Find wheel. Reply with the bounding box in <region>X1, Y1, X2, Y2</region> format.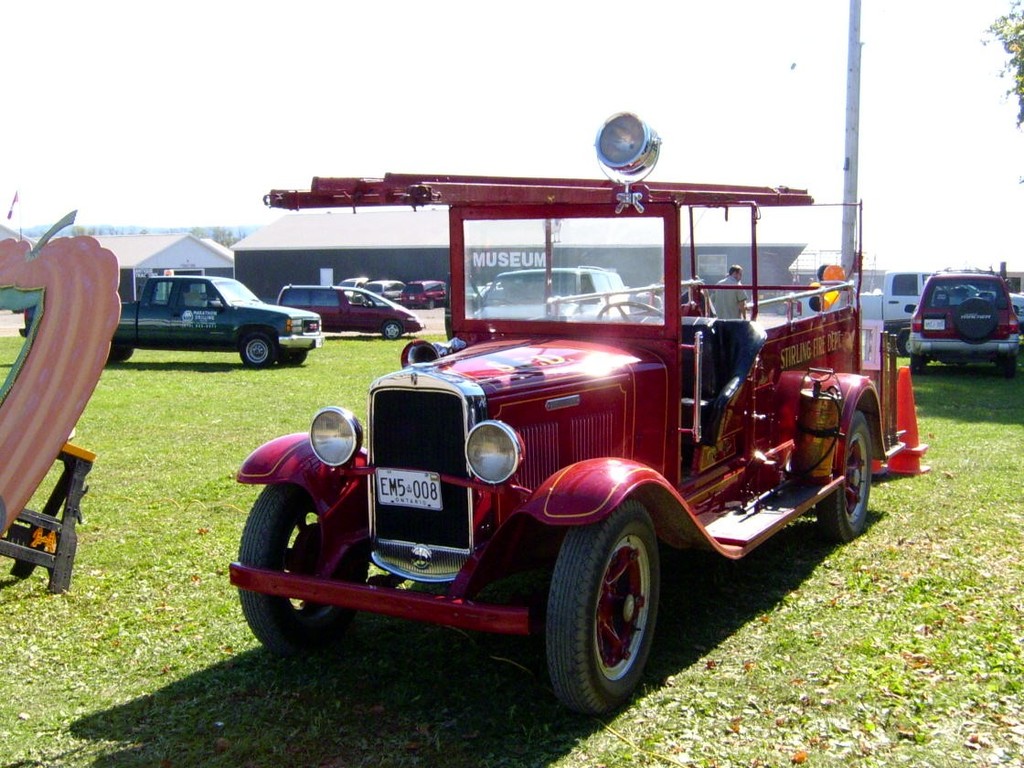
<region>1000, 357, 1015, 376</region>.
